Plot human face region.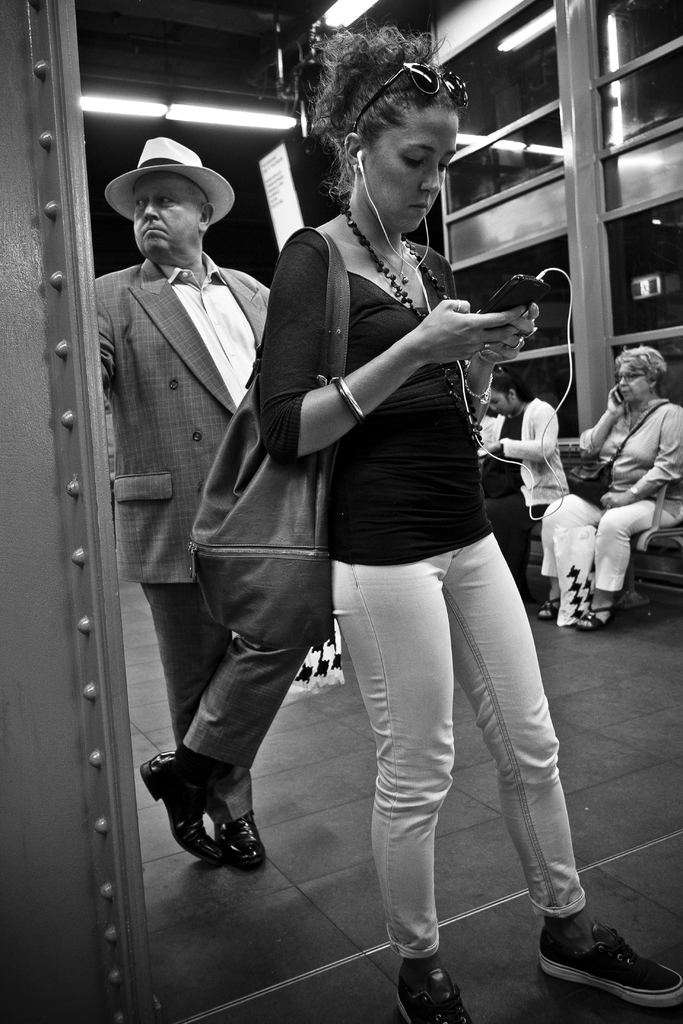
Plotted at x1=619, y1=362, x2=647, y2=402.
